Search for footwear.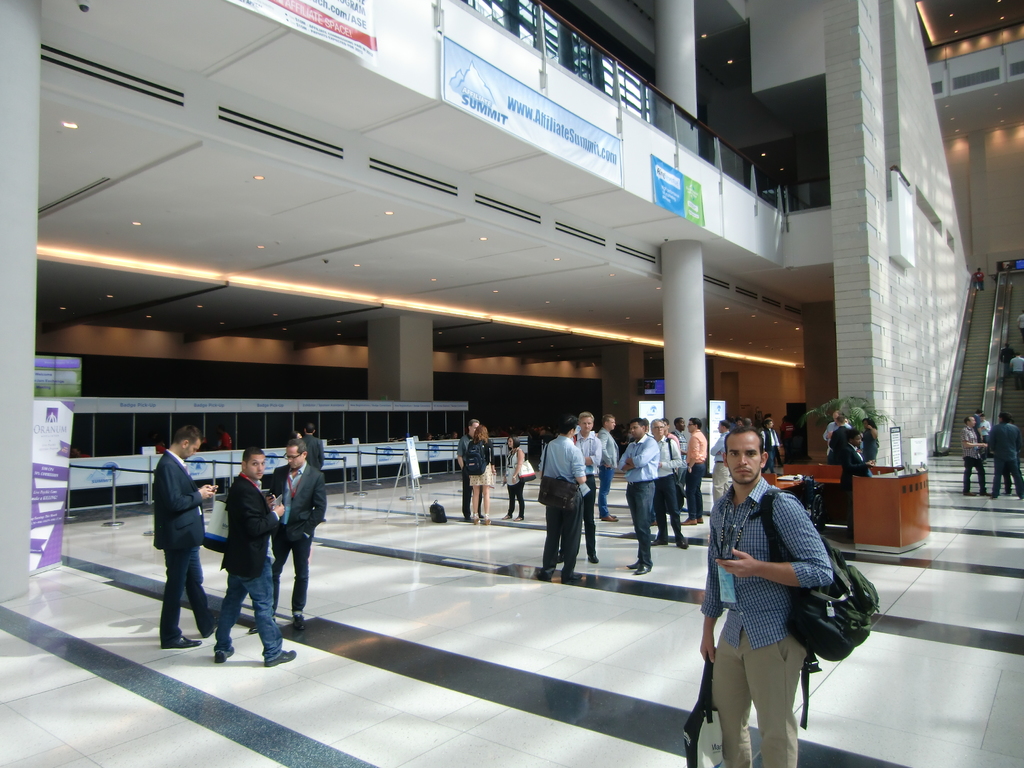
Found at 600, 512, 619, 522.
